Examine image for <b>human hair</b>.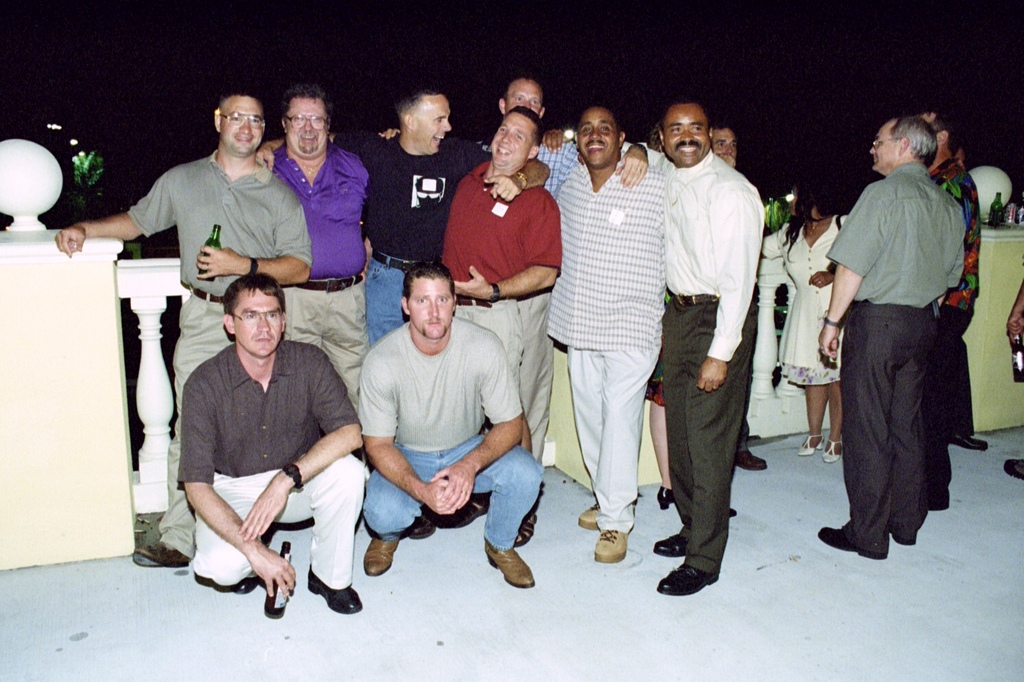
Examination result: <region>785, 175, 840, 246</region>.
